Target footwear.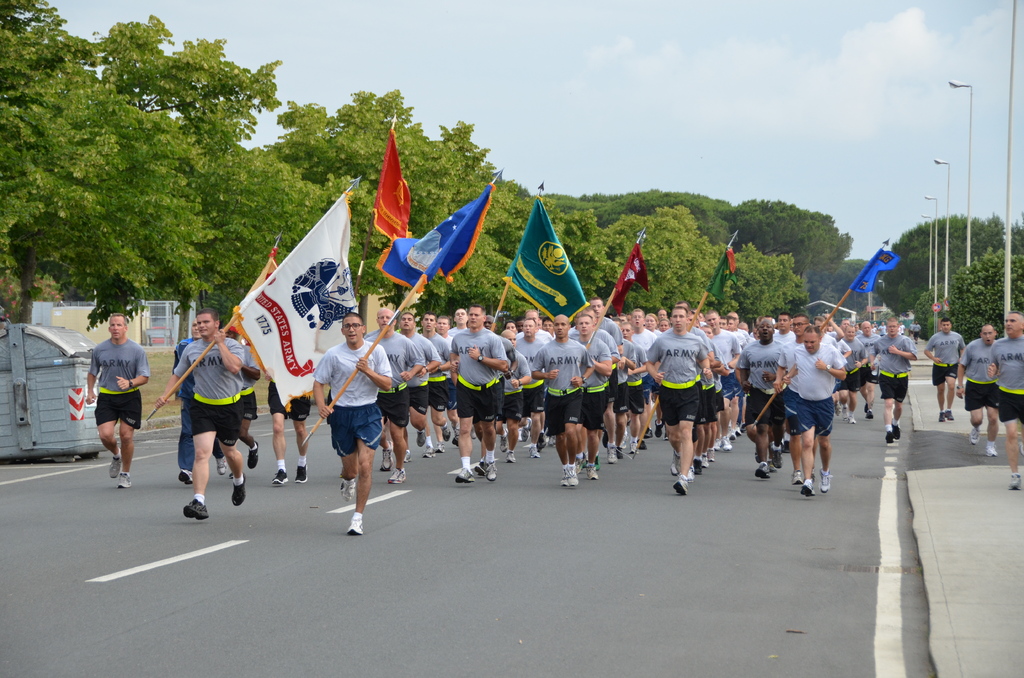
Target region: locate(538, 430, 545, 448).
